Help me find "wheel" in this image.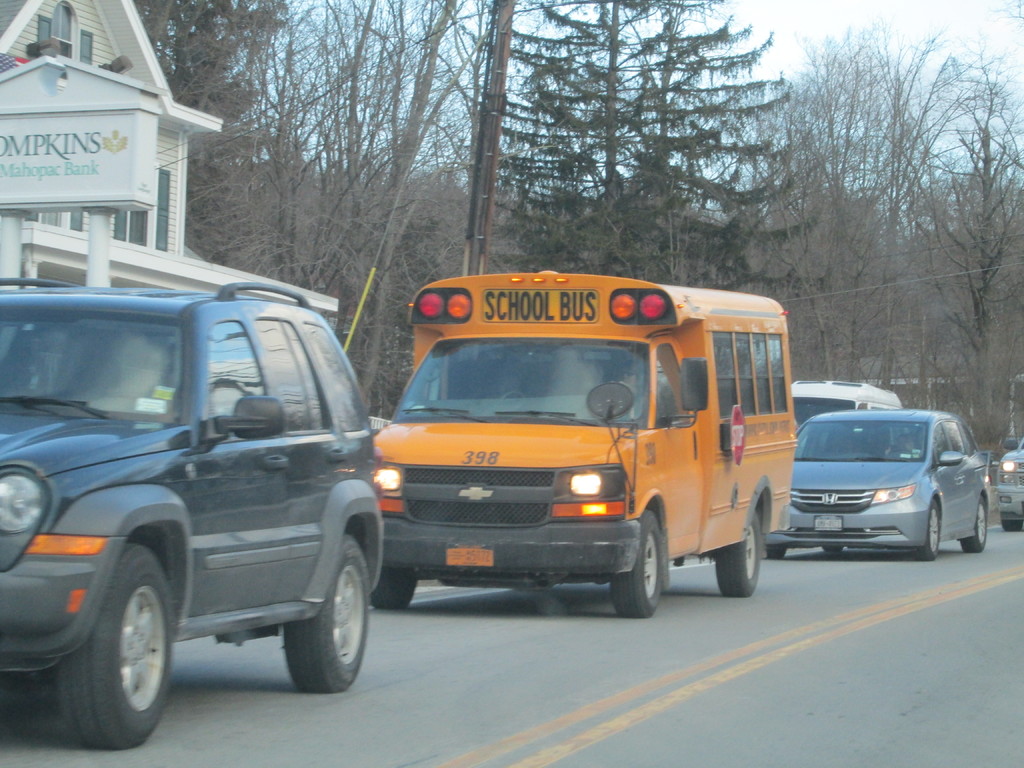
Found it: Rect(612, 513, 666, 618).
